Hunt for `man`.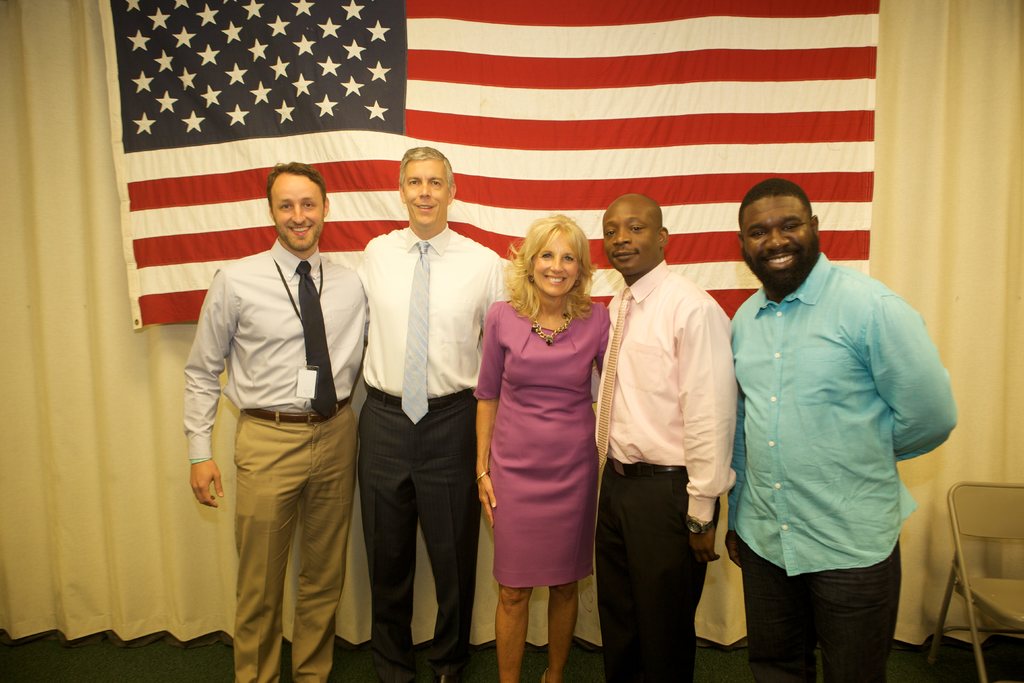
Hunted down at Rect(178, 165, 375, 682).
